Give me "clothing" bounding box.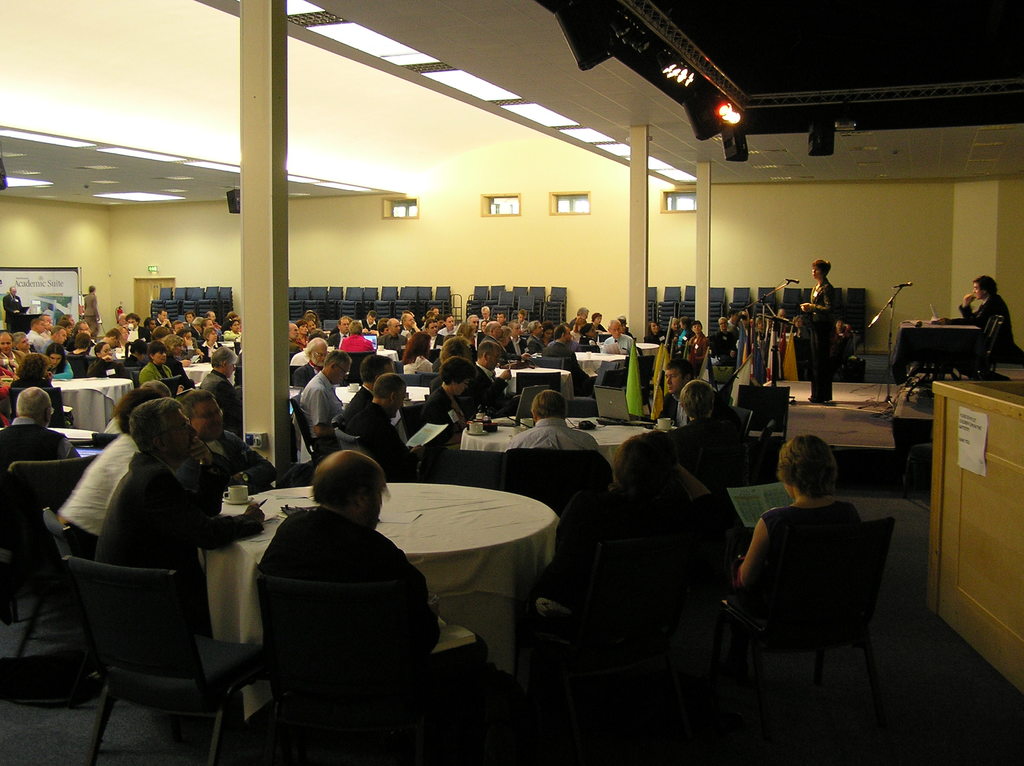
box(440, 324, 458, 335).
